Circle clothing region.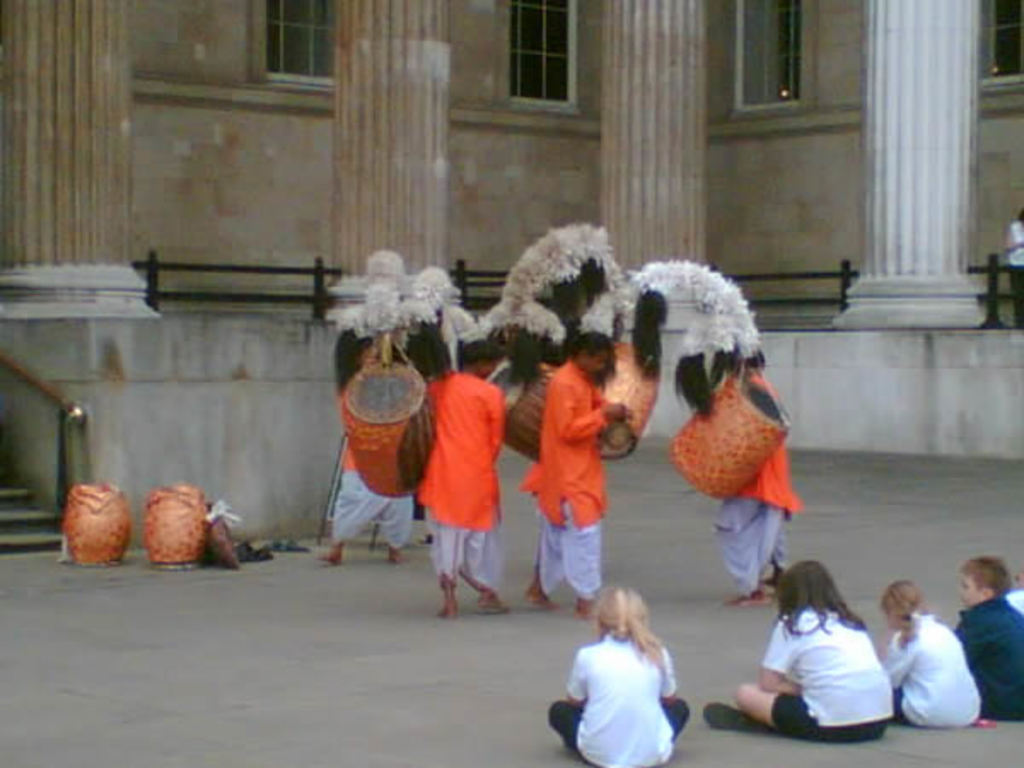
Region: {"left": 321, "top": 437, "right": 425, "bottom": 555}.
